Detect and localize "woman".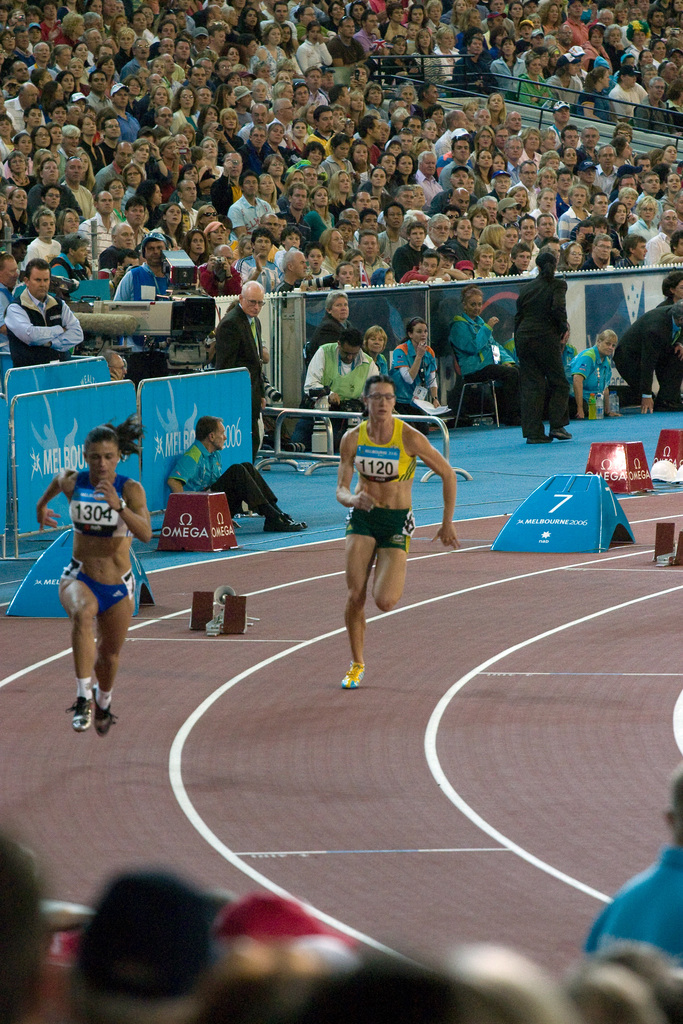
Localized at x1=35, y1=413, x2=156, y2=737.
